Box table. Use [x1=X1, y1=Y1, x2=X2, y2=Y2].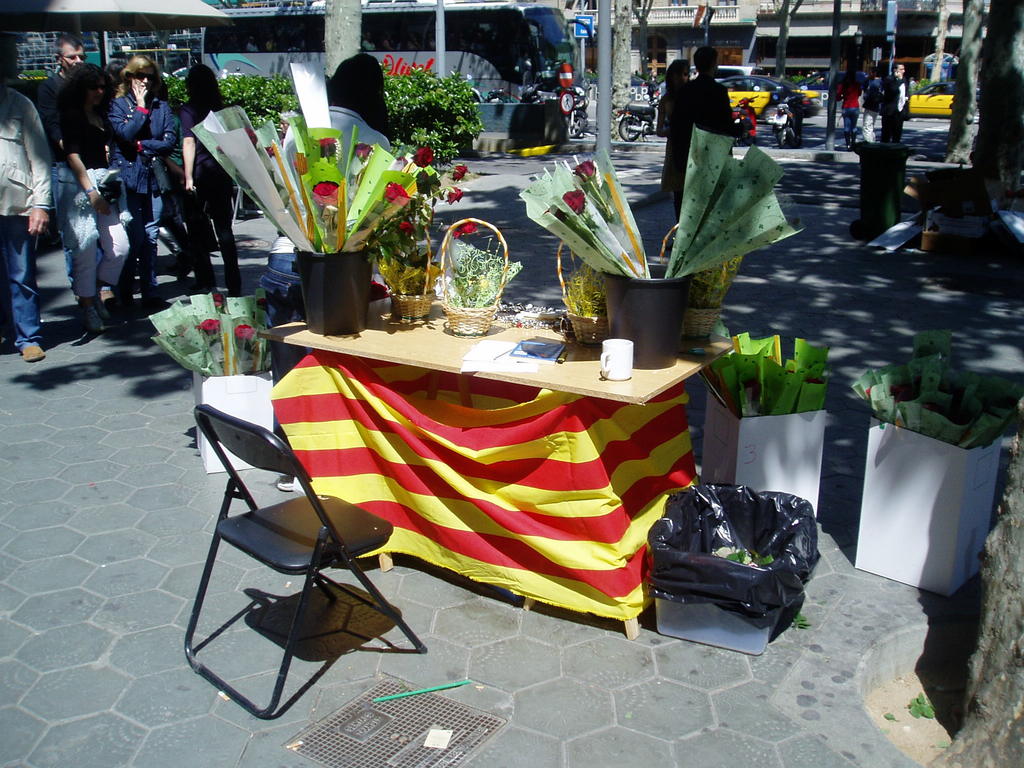
[x1=193, y1=290, x2=575, y2=696].
